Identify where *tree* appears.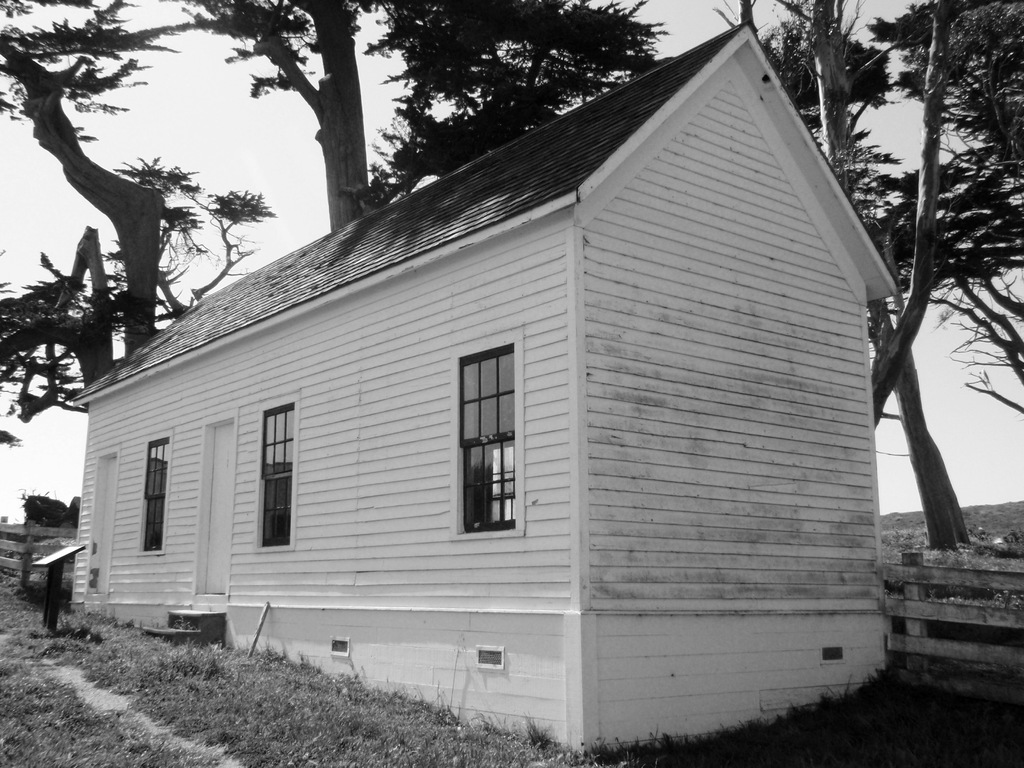
Appears at [163, 0, 374, 236].
